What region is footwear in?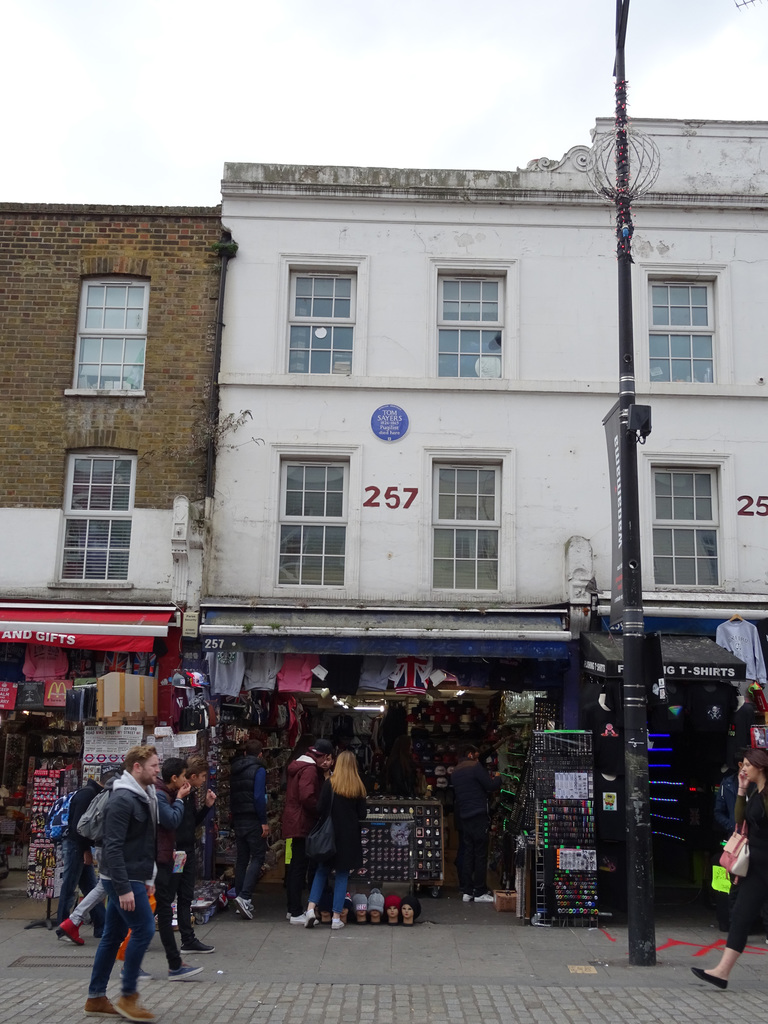
233/901/254/915.
